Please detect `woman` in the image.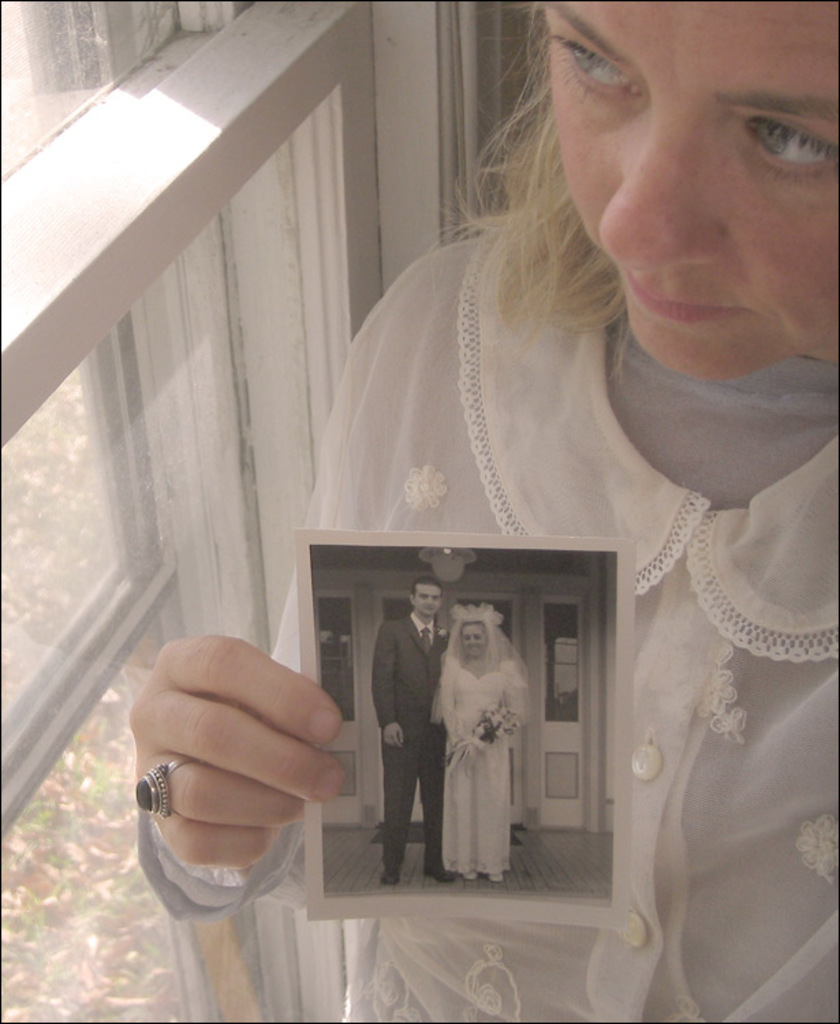
select_region(422, 572, 541, 883).
